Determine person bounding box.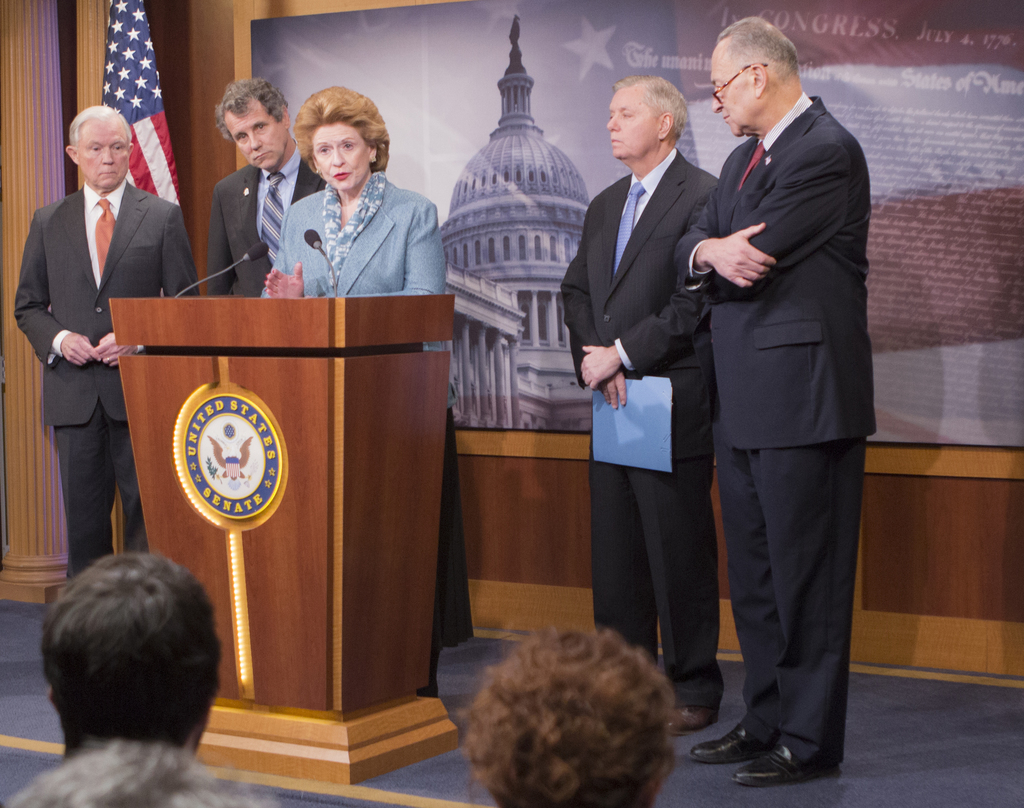
Determined: BBox(557, 72, 721, 739).
